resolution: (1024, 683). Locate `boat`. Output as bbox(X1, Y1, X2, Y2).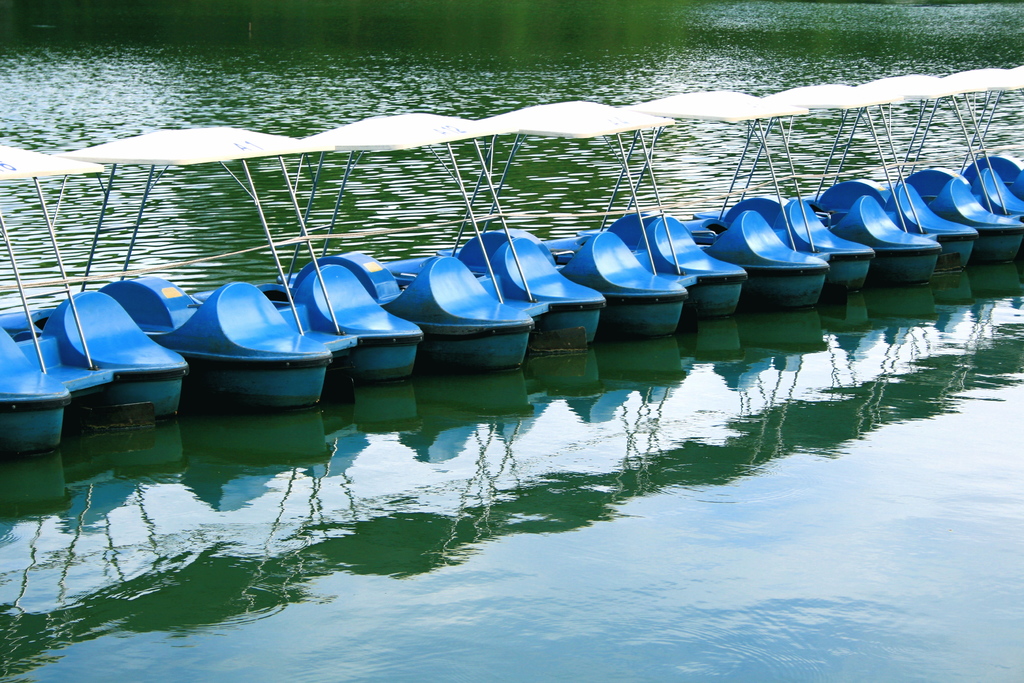
bbox(0, 138, 195, 461).
